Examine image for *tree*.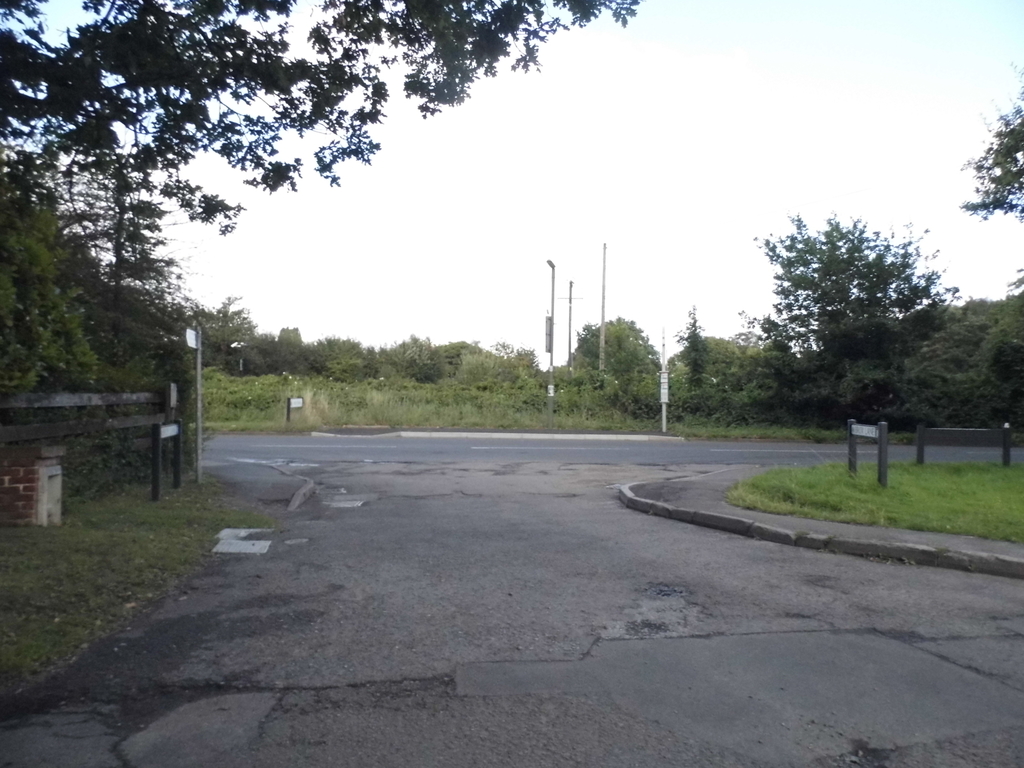
Examination result: 407, 333, 470, 408.
